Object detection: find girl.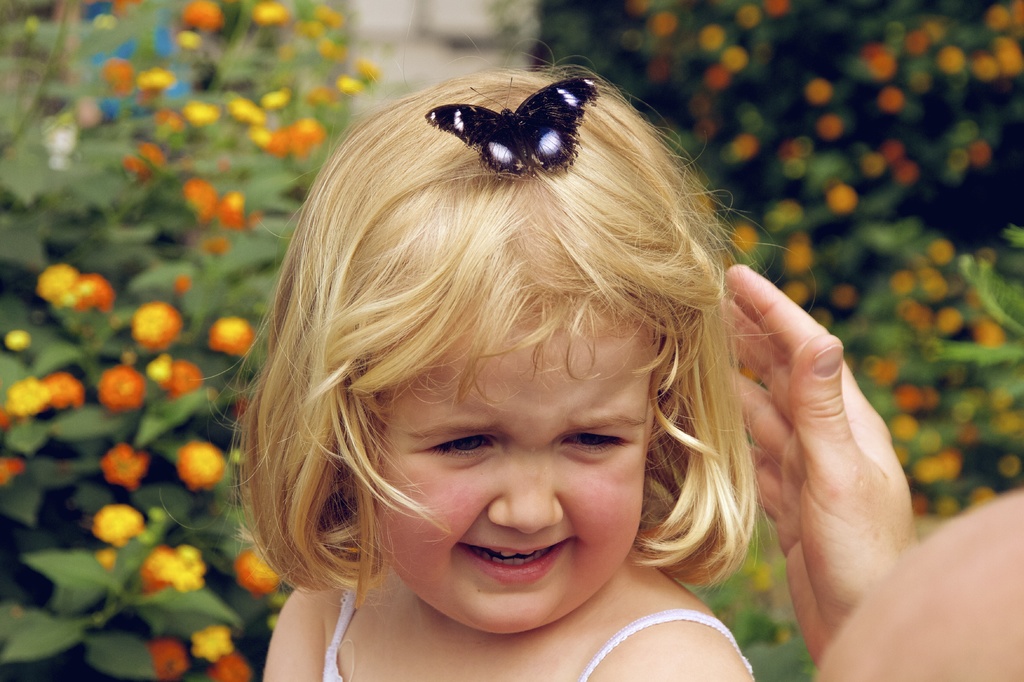
pyautogui.locateOnScreen(232, 68, 748, 679).
